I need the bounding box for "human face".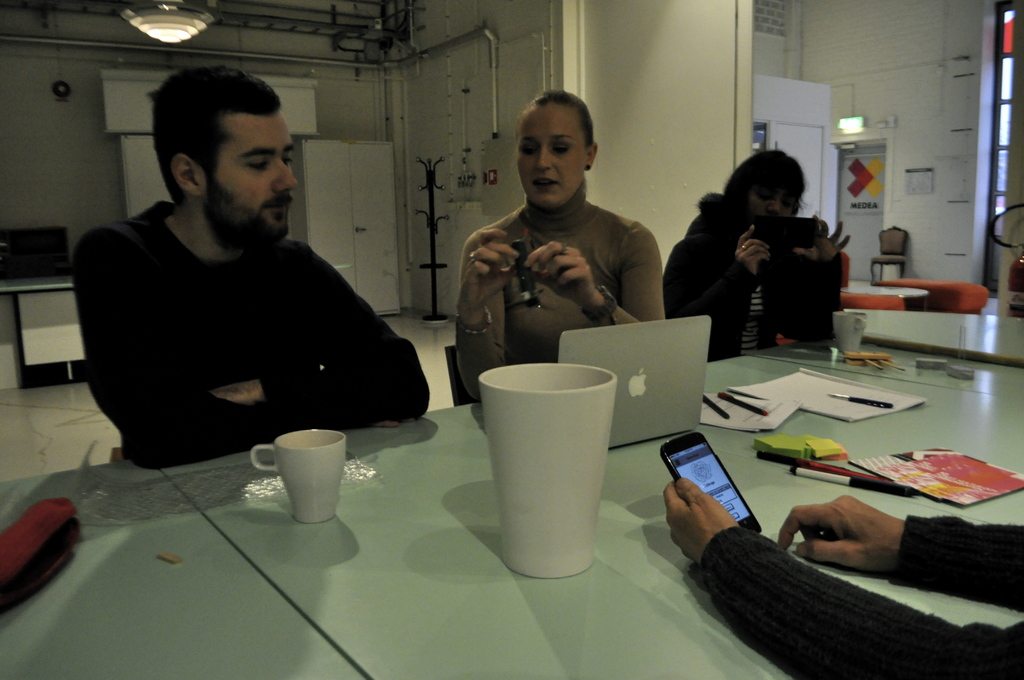
Here it is: 199:110:292:247.
